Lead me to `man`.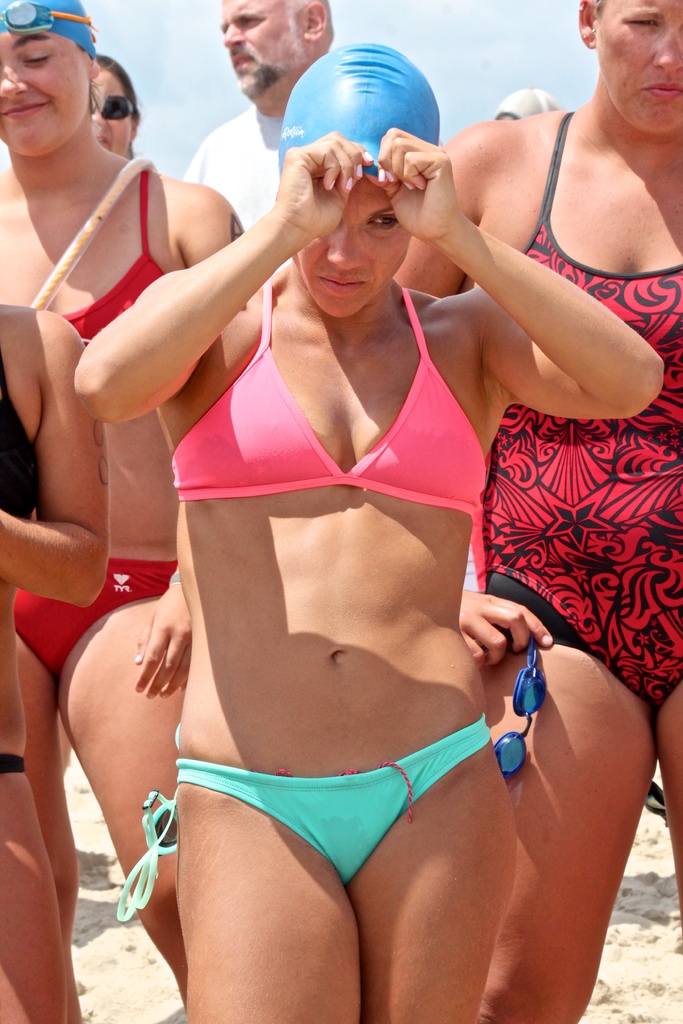
Lead to rect(169, 0, 357, 262).
